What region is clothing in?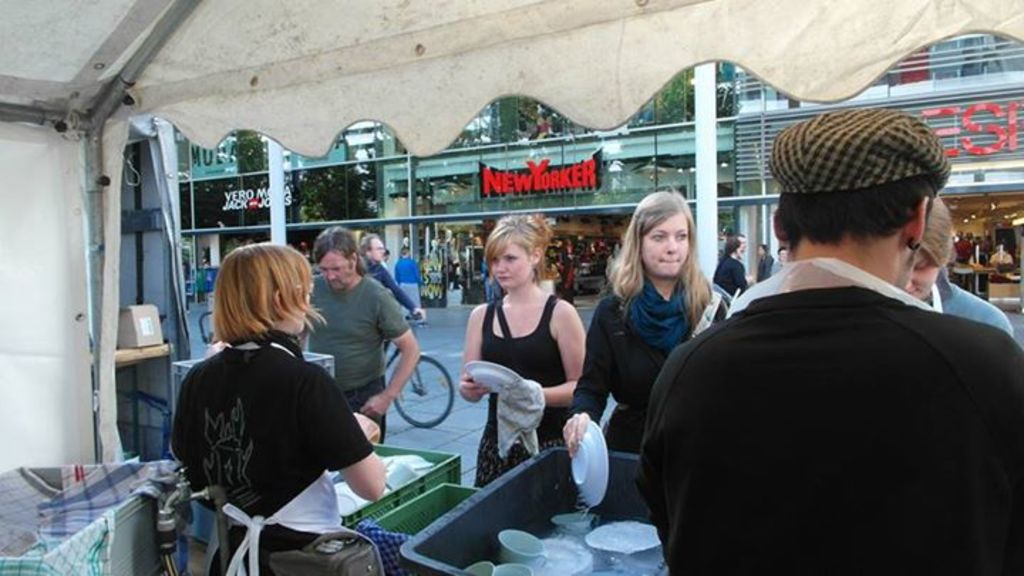
[left=361, top=255, right=410, bottom=306].
